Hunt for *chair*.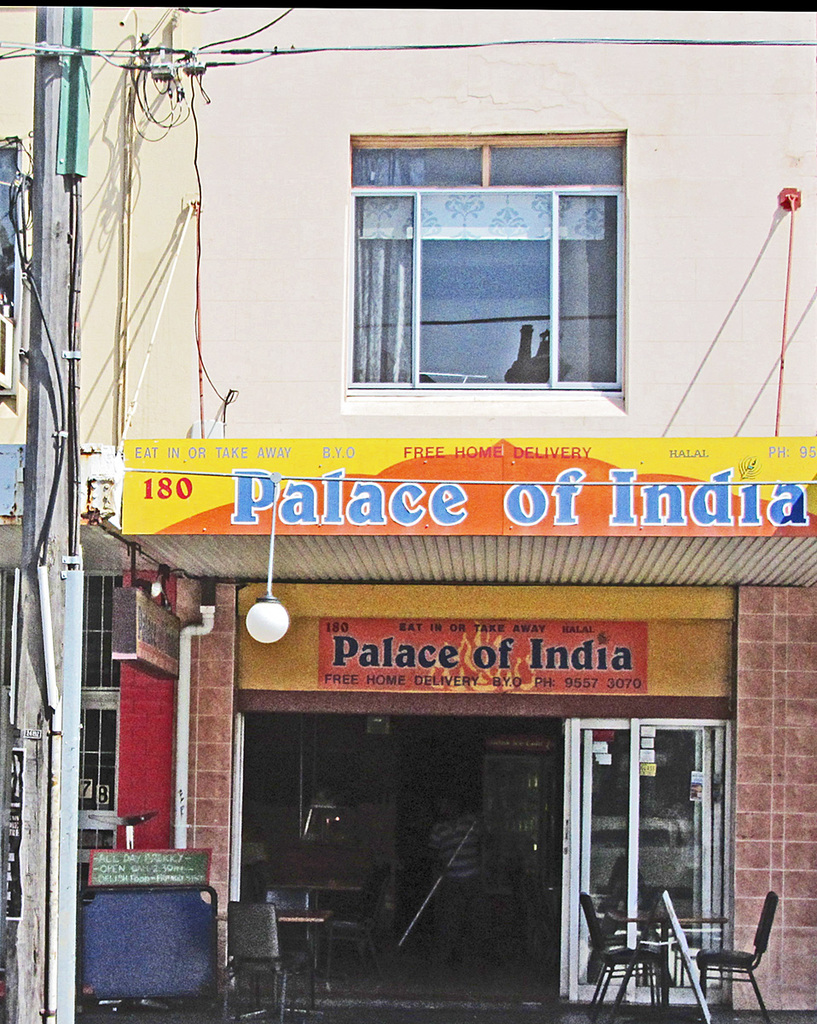
Hunted down at 262, 888, 315, 1007.
